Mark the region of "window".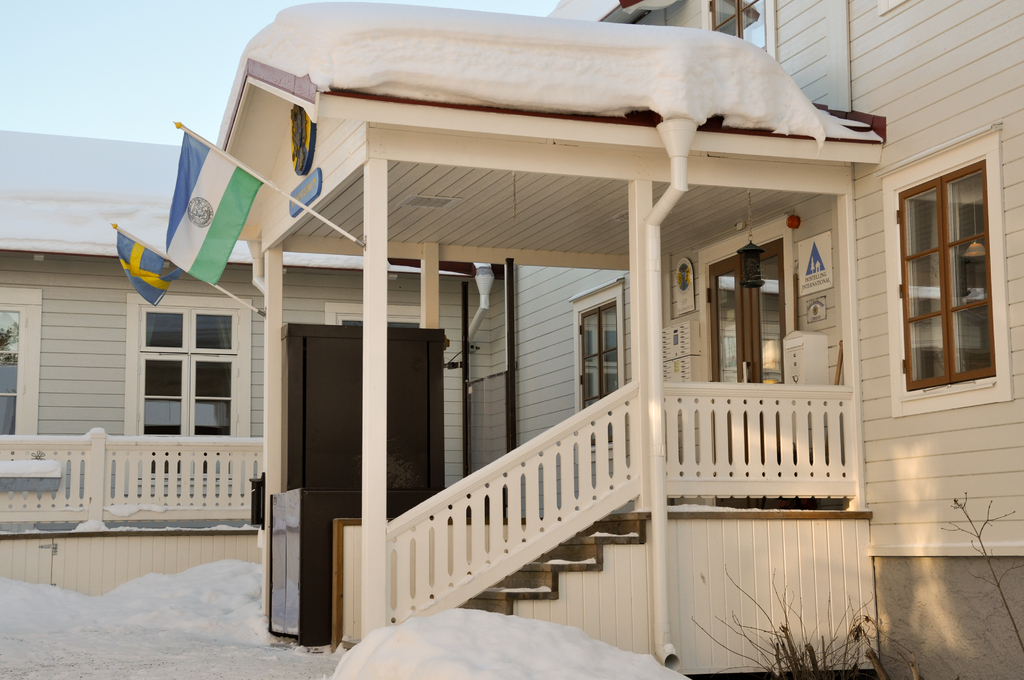
Region: x1=141 y1=306 x2=237 y2=488.
